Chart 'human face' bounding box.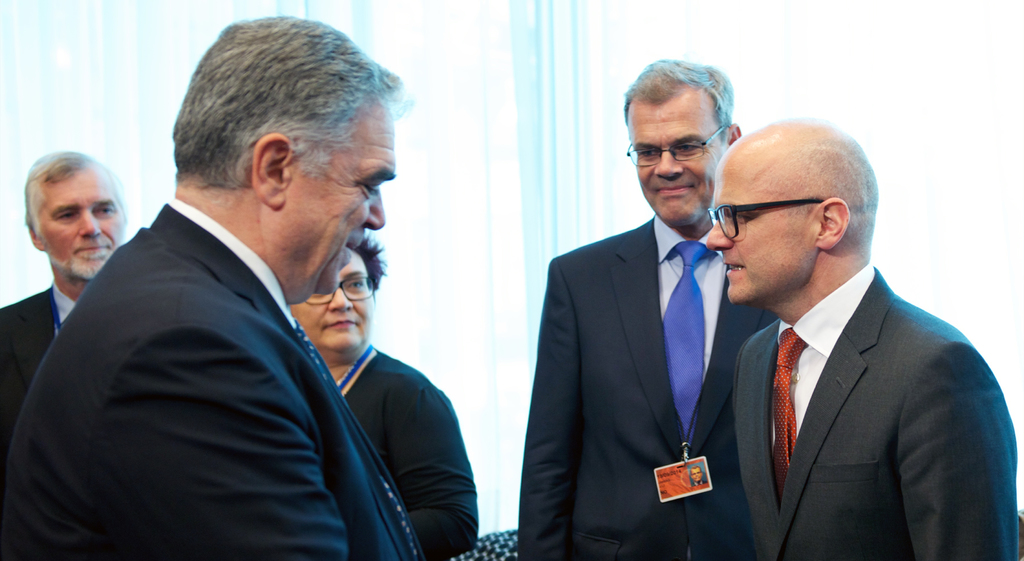
Charted: bbox=[39, 170, 125, 280].
